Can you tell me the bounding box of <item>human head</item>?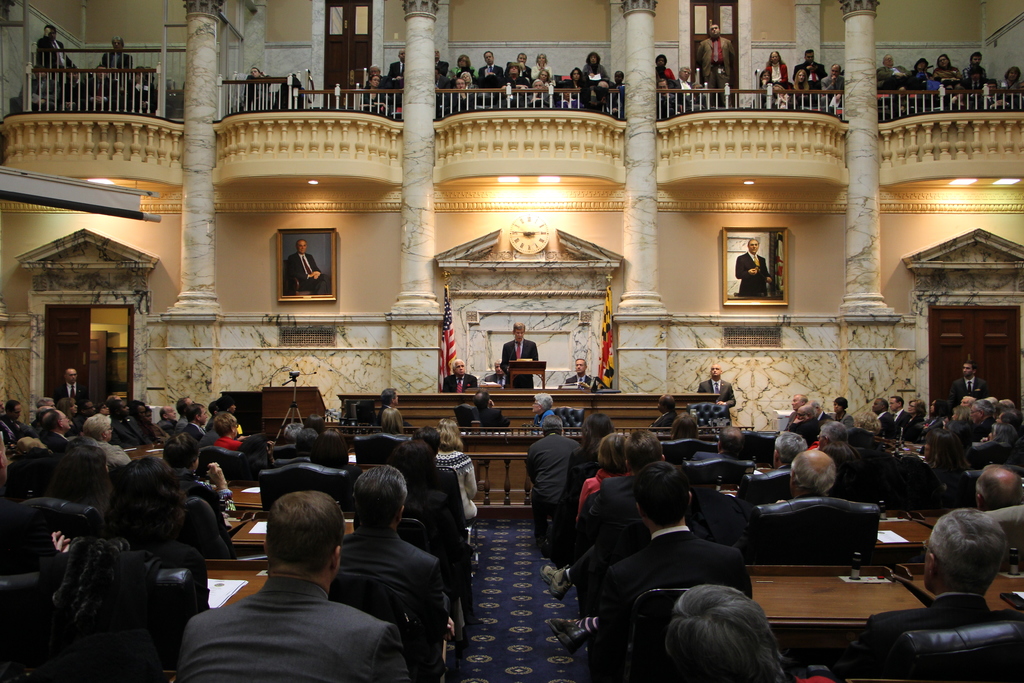
(888,395,904,413).
